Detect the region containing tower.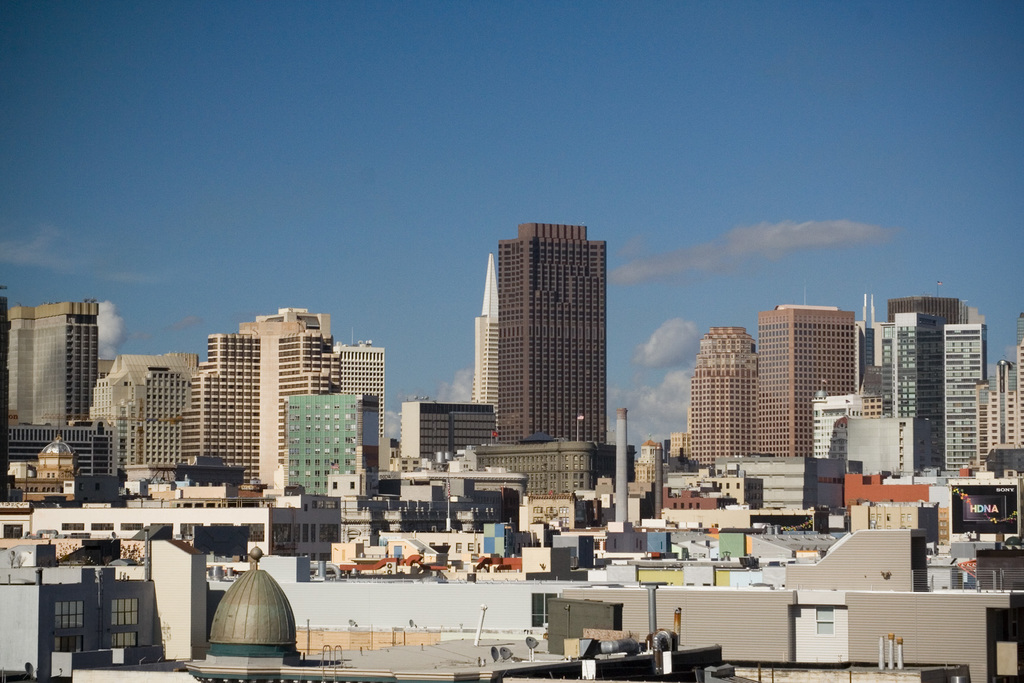
box=[284, 394, 383, 511].
